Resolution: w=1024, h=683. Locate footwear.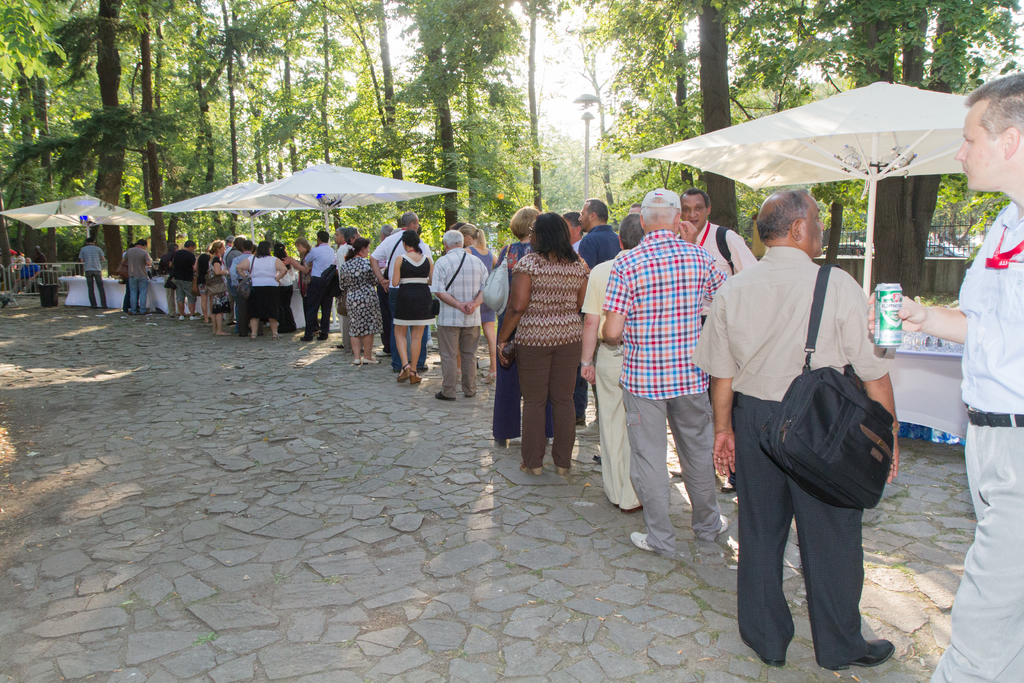
Rect(251, 335, 257, 338).
